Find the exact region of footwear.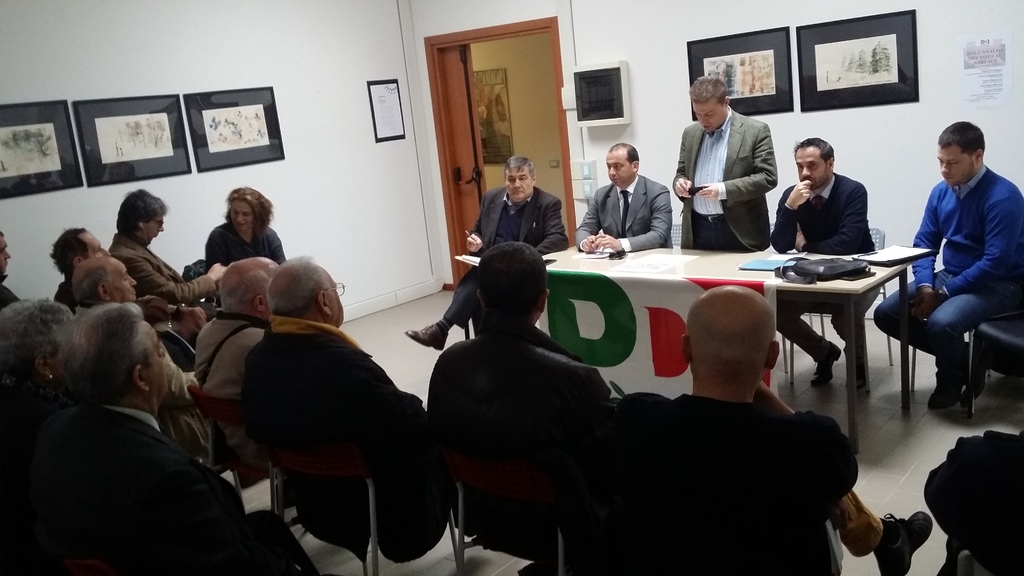
Exact region: x1=808 y1=343 x2=840 y2=389.
